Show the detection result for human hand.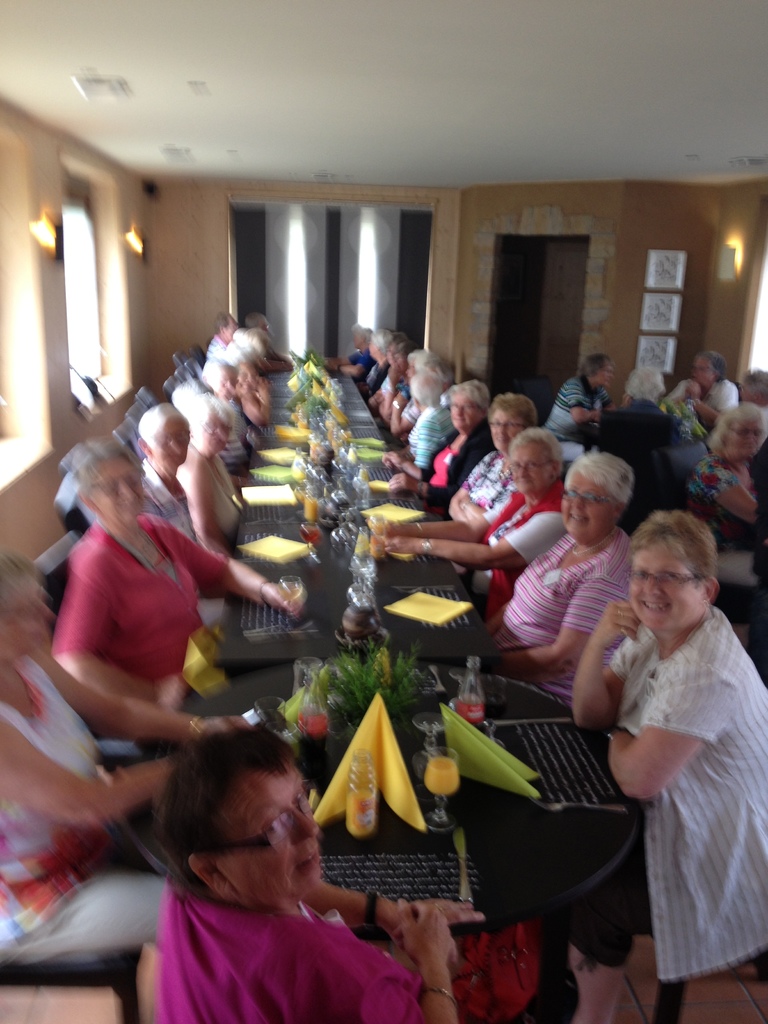
386 904 460 967.
